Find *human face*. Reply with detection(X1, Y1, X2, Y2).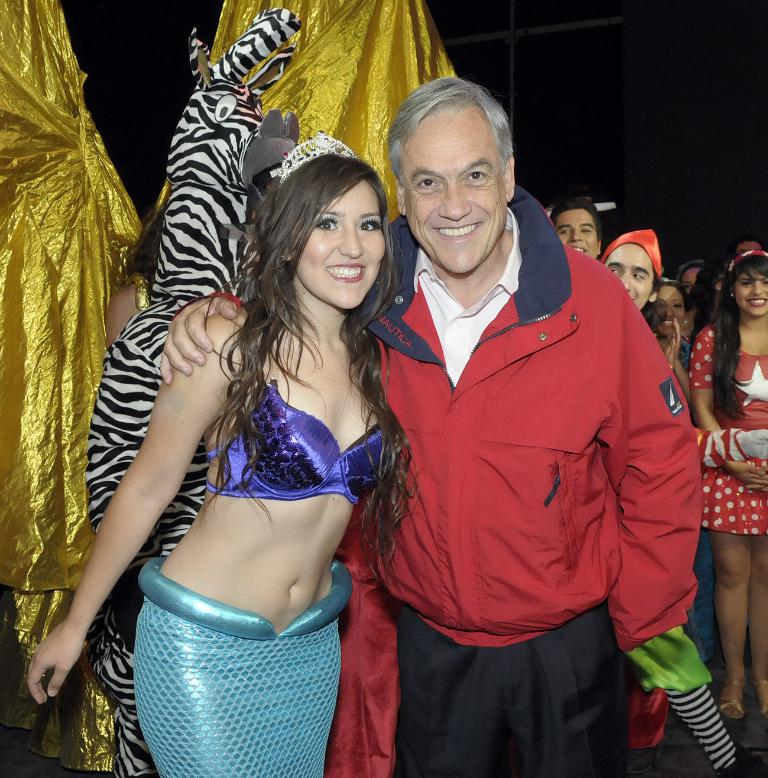
detection(735, 267, 767, 314).
